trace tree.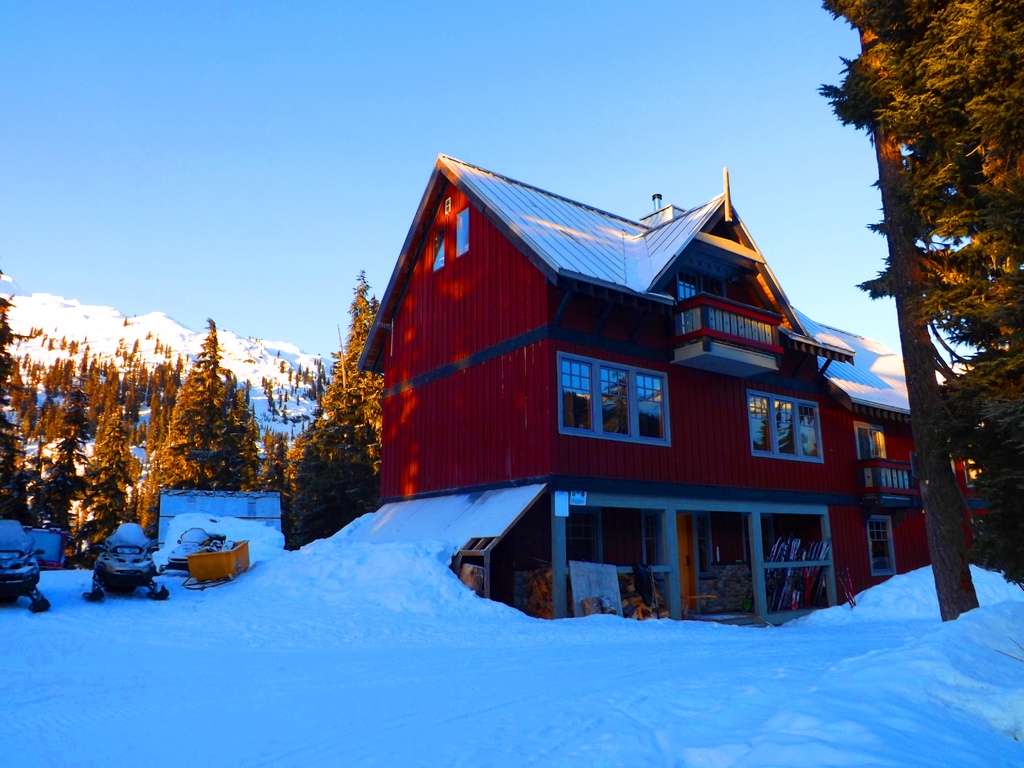
Traced to select_region(293, 372, 300, 390).
